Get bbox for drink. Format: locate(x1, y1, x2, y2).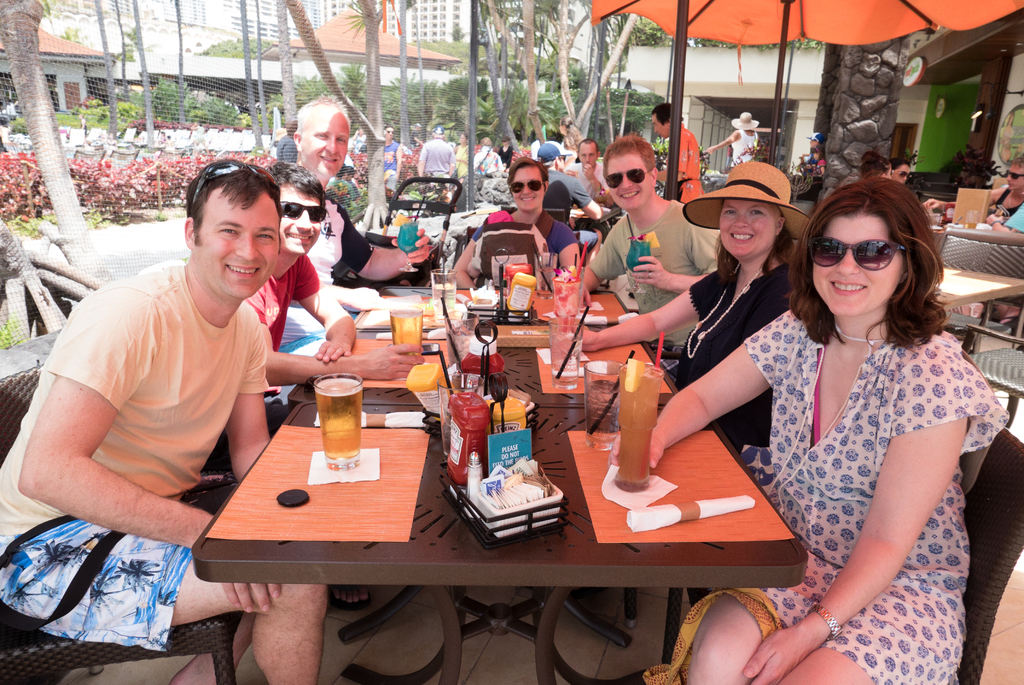
locate(387, 307, 422, 352).
